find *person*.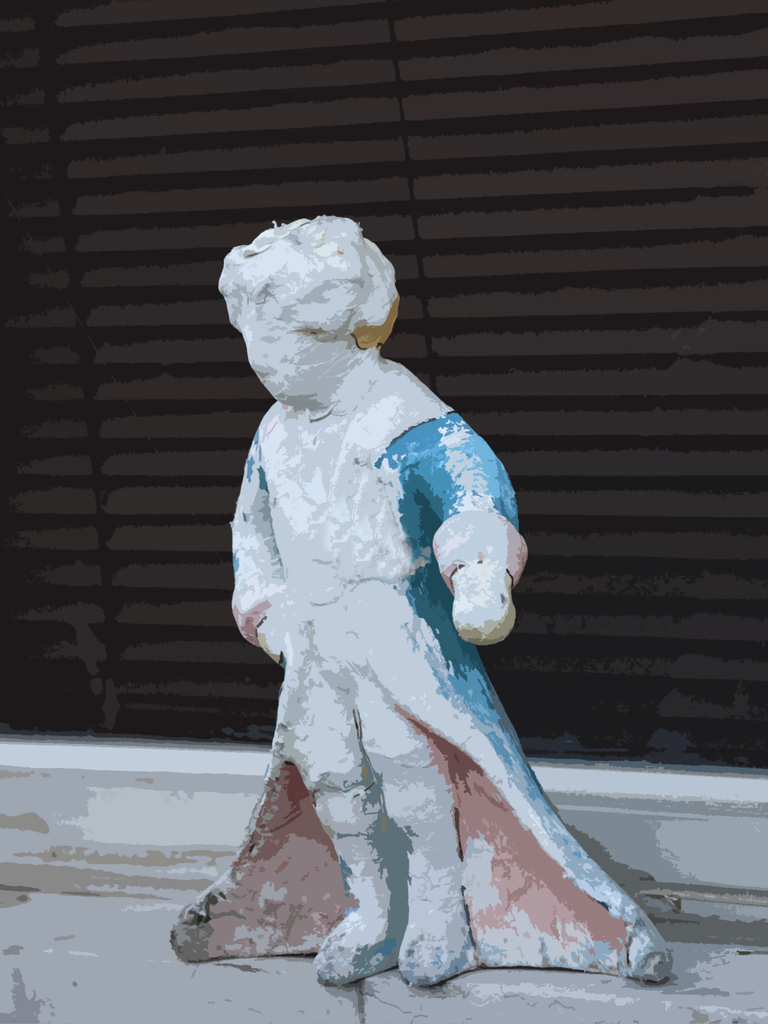
(x1=217, y1=212, x2=537, y2=996).
